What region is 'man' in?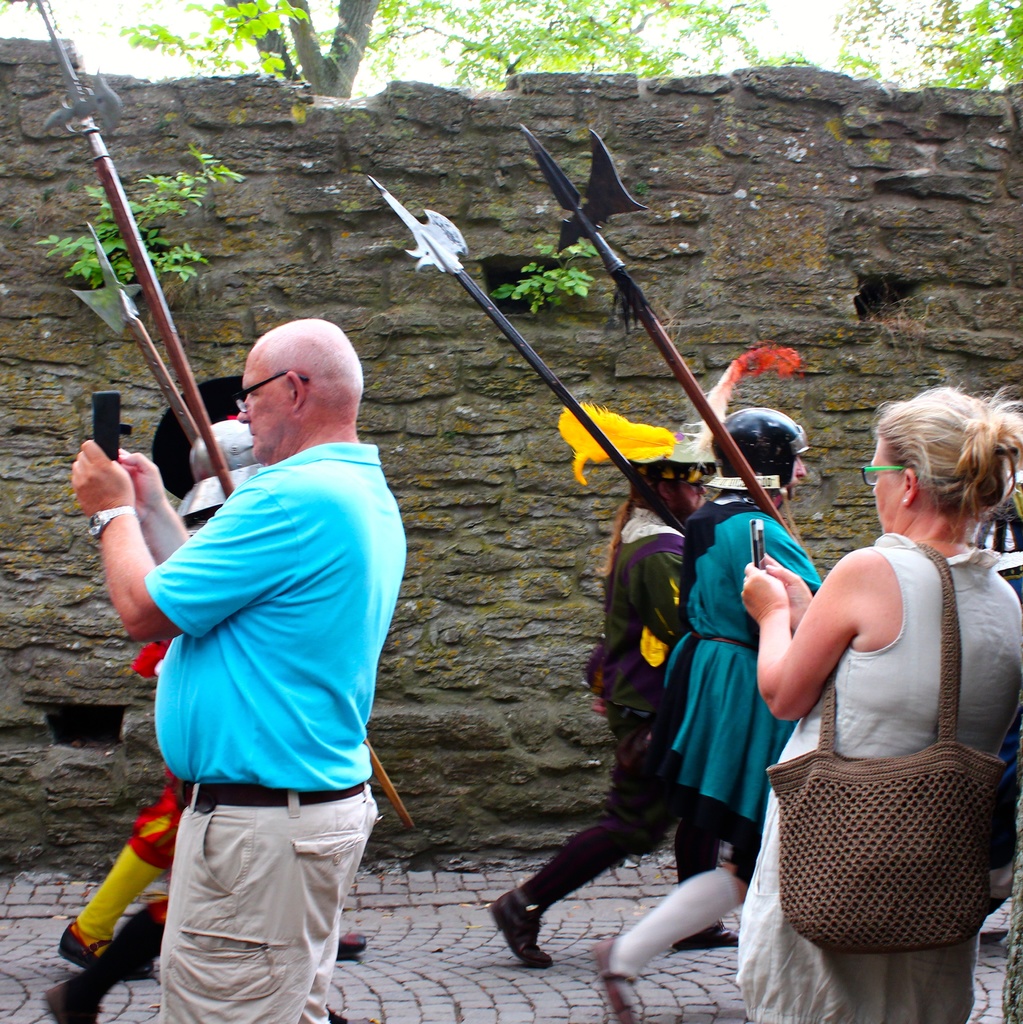
select_region(68, 319, 410, 1023).
